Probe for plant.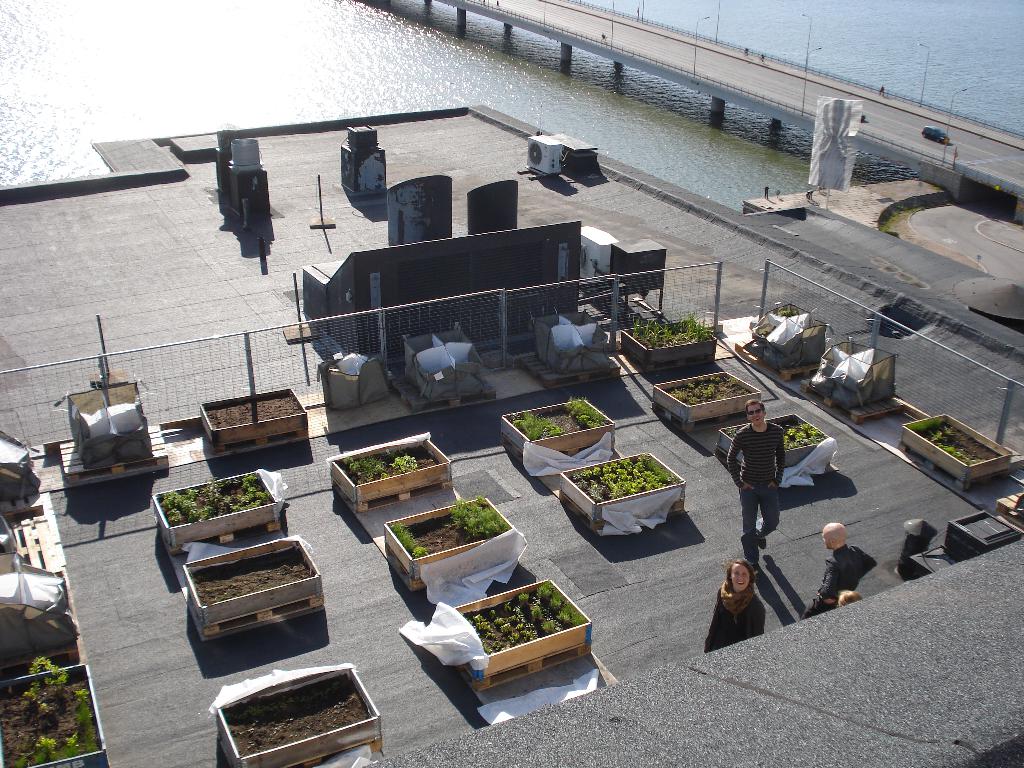
Probe result: box=[449, 495, 502, 542].
